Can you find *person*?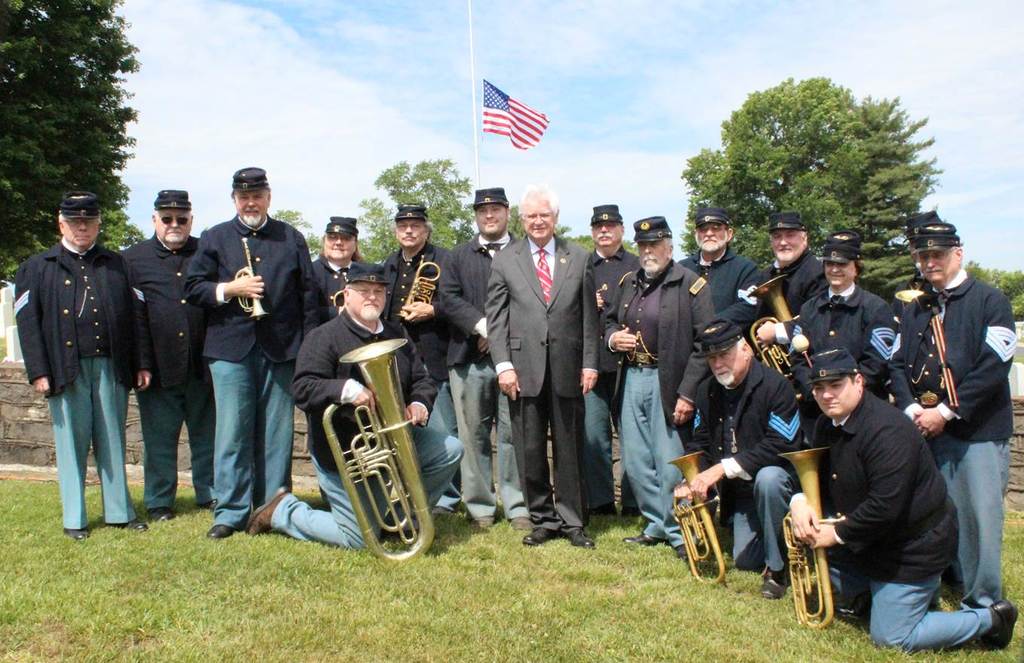
Yes, bounding box: bbox(675, 205, 766, 335).
